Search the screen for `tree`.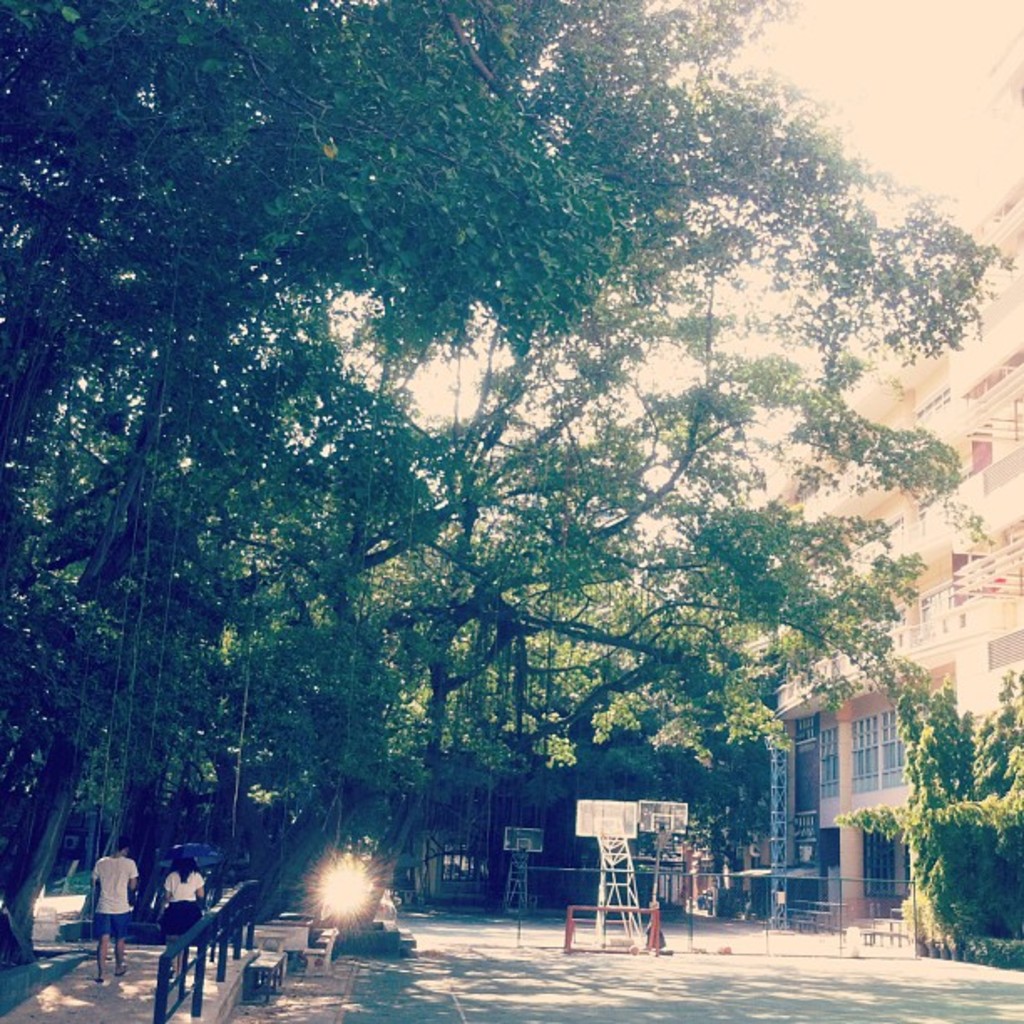
Found at 32,47,1023,950.
